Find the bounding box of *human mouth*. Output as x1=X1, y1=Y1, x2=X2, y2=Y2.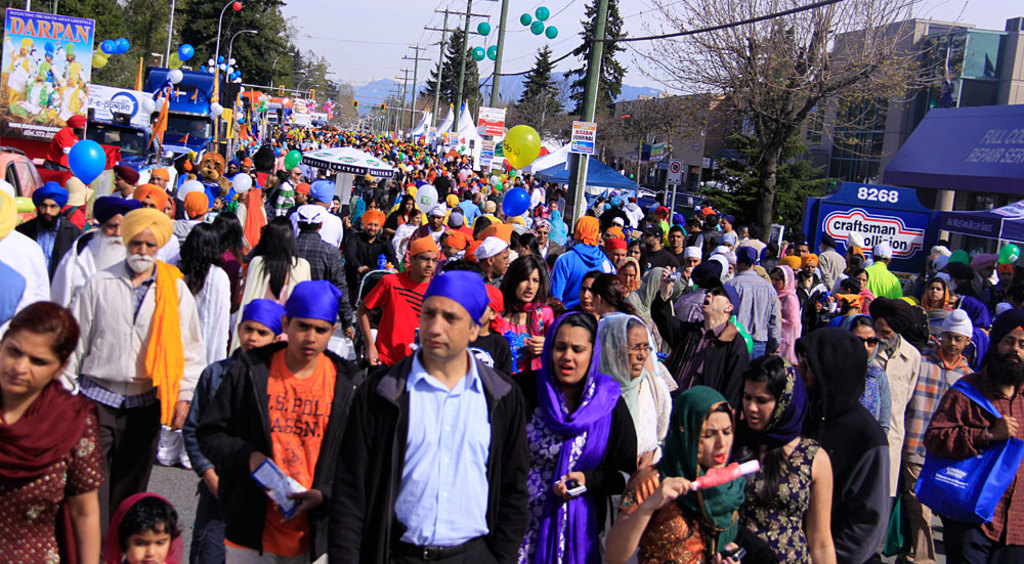
x1=135, y1=257, x2=152, y2=266.
